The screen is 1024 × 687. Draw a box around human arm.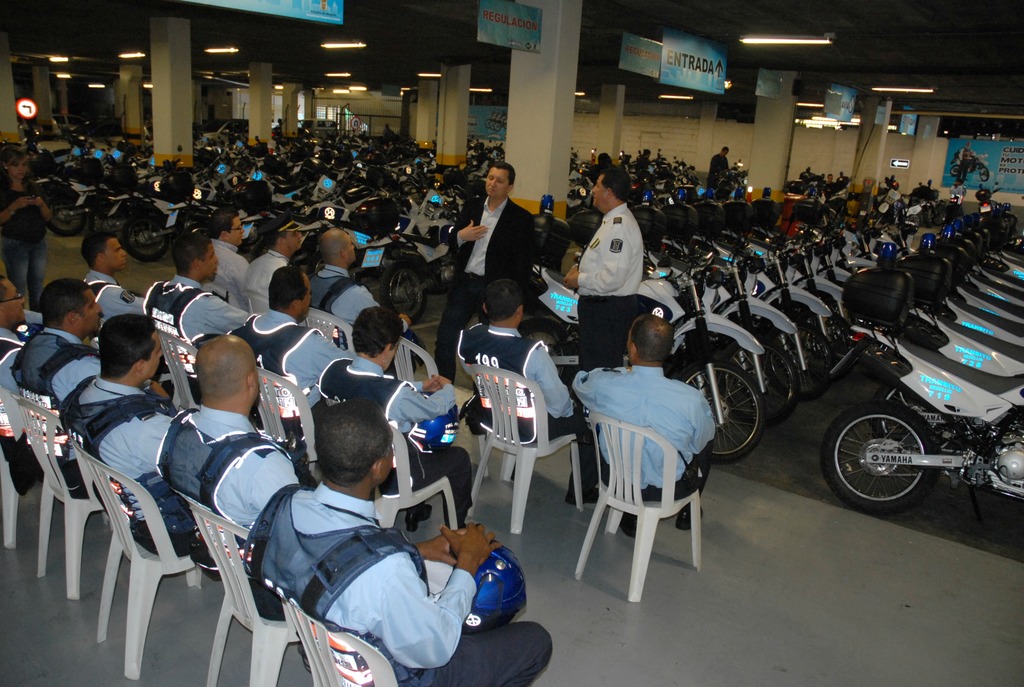
200:296:252:336.
